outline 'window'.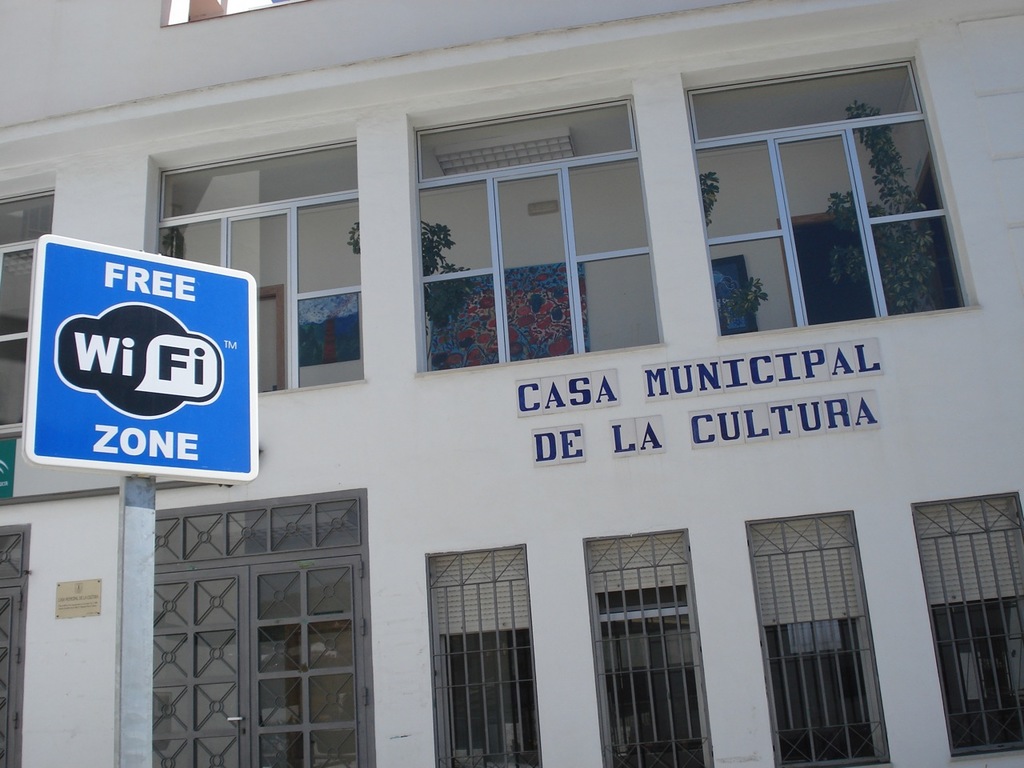
Outline: (left=414, top=98, right=663, bottom=374).
